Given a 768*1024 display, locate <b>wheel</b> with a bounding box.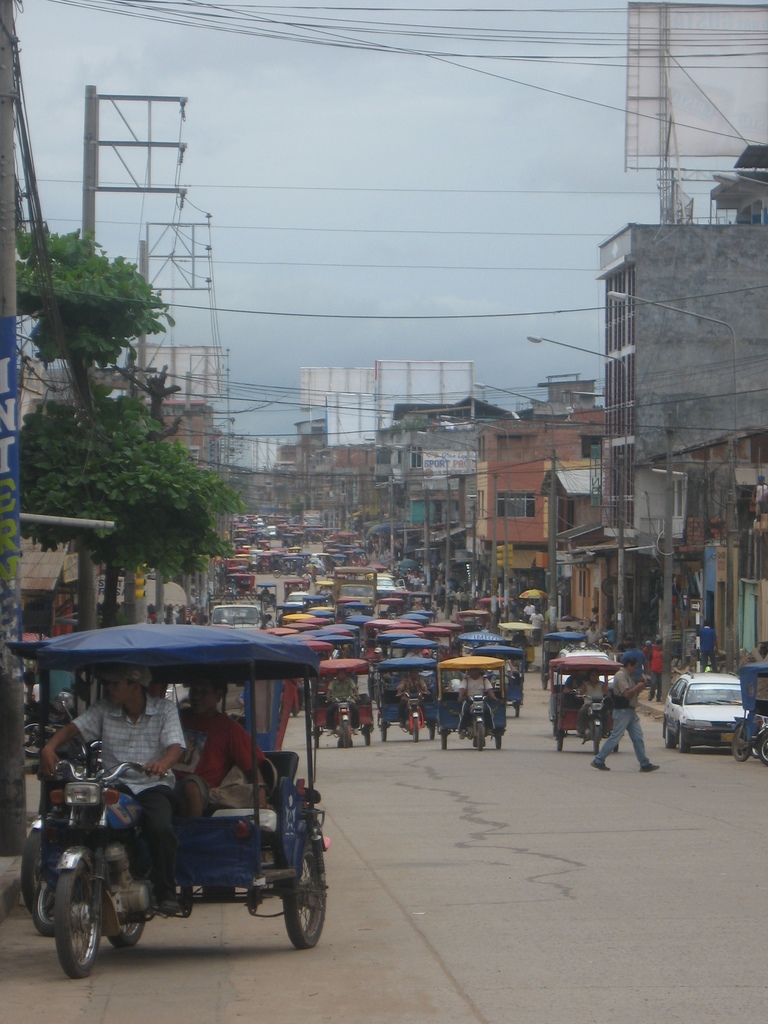
Located: 429, 728, 439, 746.
